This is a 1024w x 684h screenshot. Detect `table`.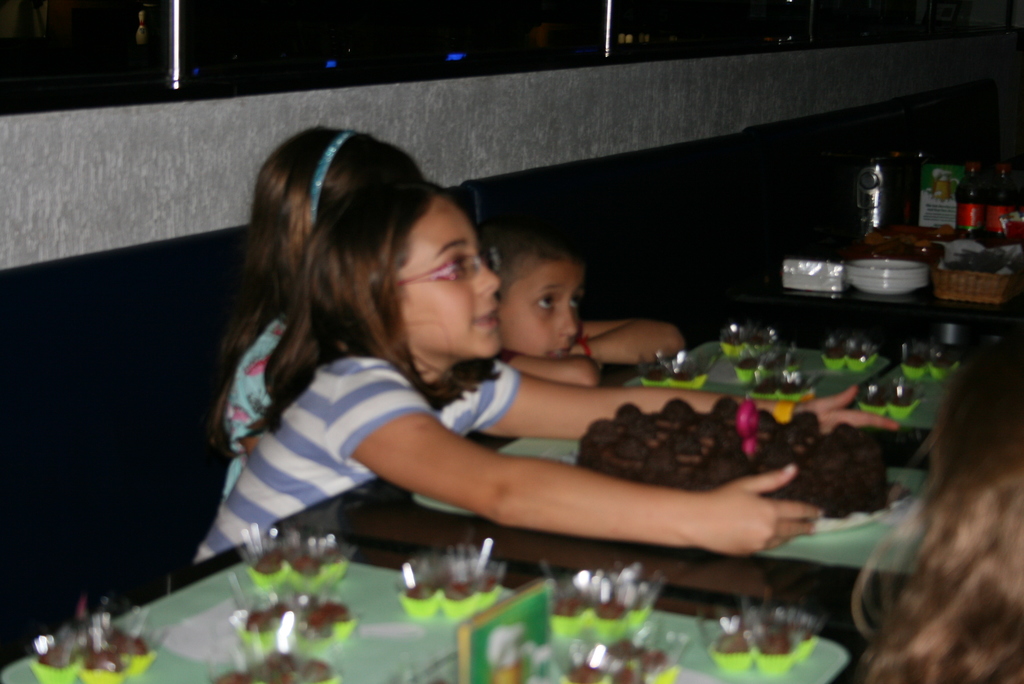
175, 250, 962, 660.
